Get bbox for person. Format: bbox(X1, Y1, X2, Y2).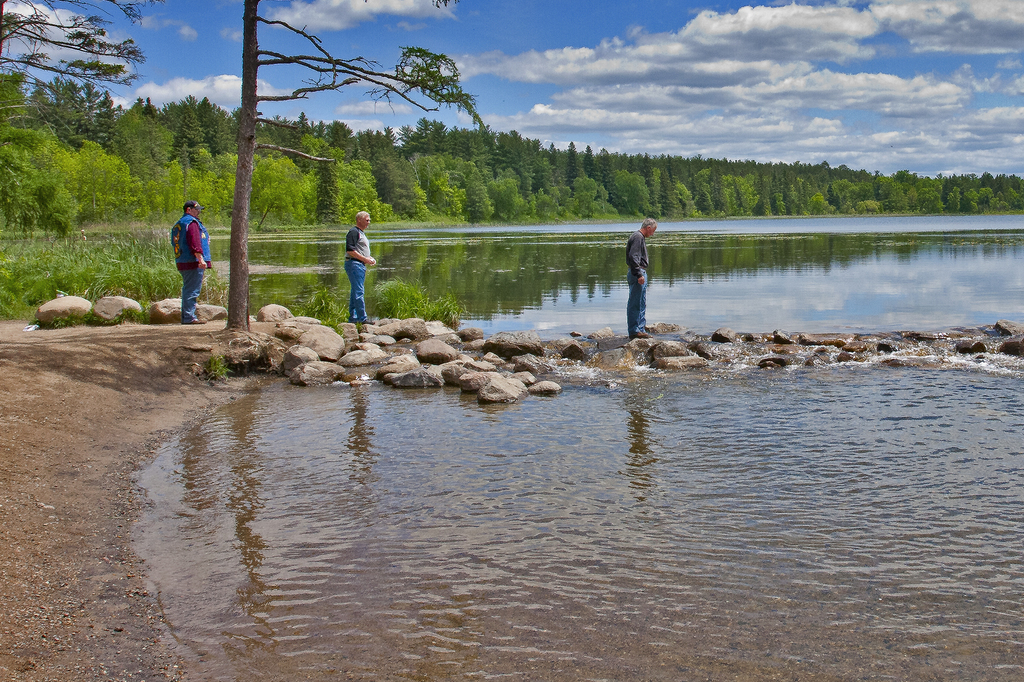
bbox(349, 214, 376, 326).
